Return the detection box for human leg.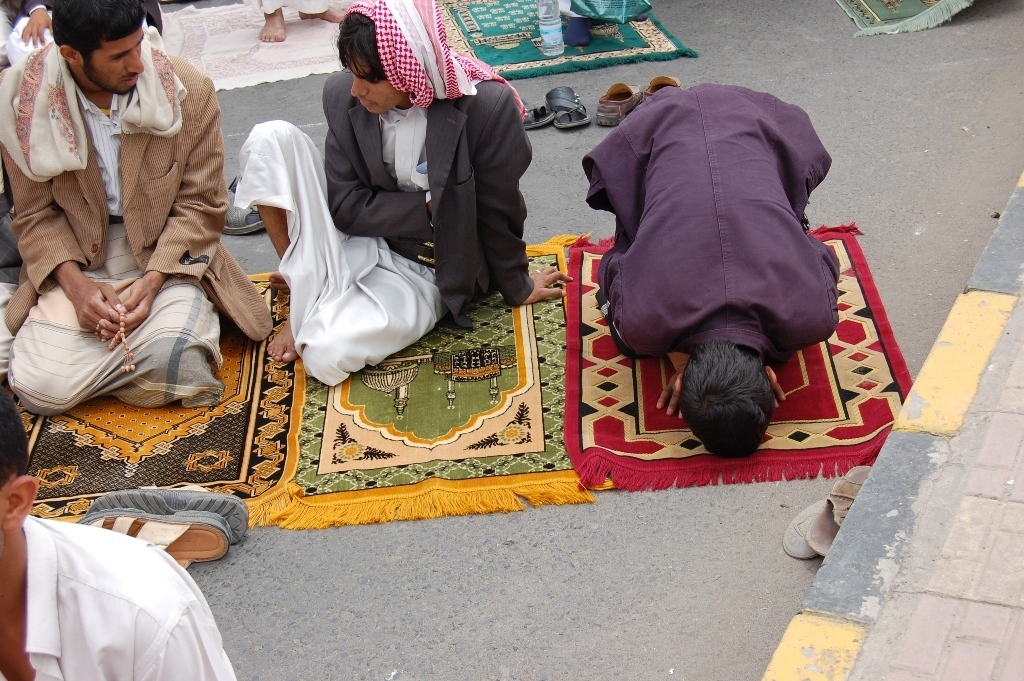
Rect(154, 275, 210, 400).
